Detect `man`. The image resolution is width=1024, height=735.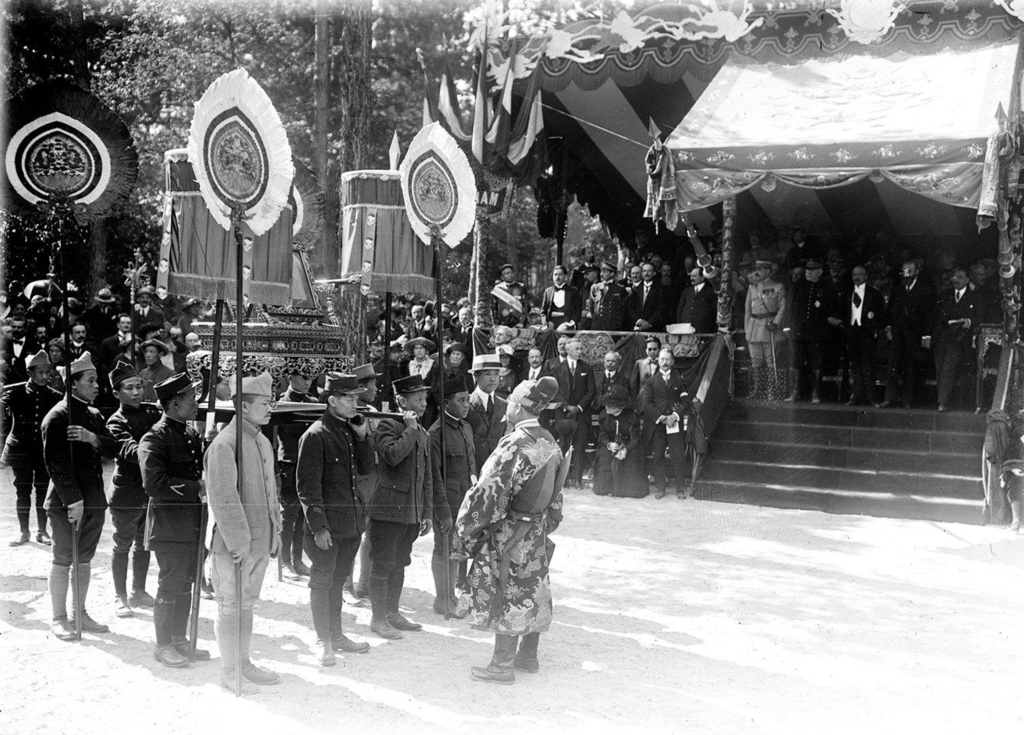
x1=126 y1=287 x2=162 y2=331.
